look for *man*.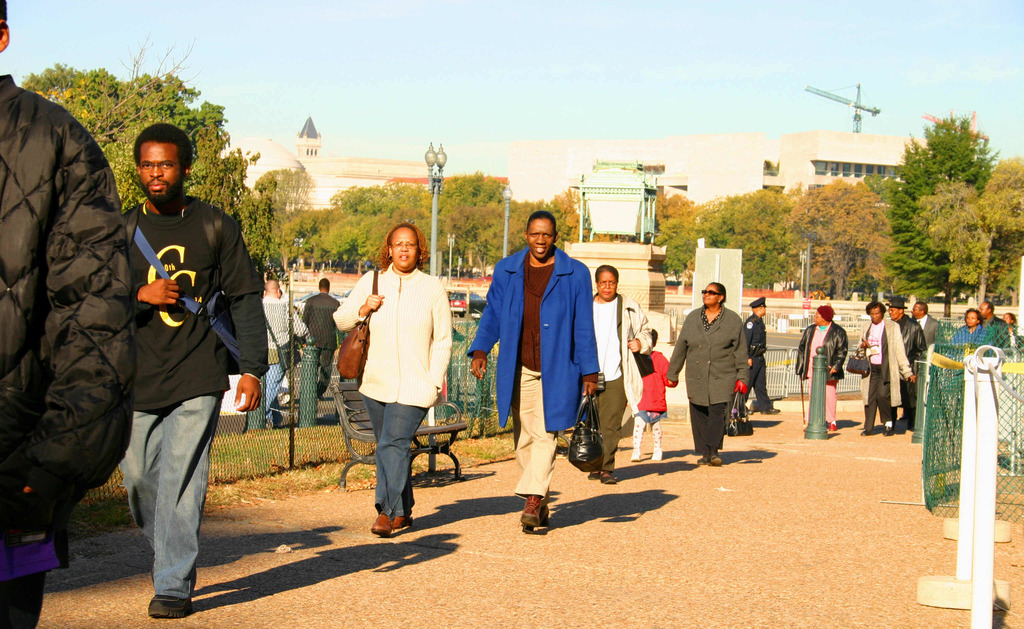
Found: l=909, t=303, r=946, b=345.
